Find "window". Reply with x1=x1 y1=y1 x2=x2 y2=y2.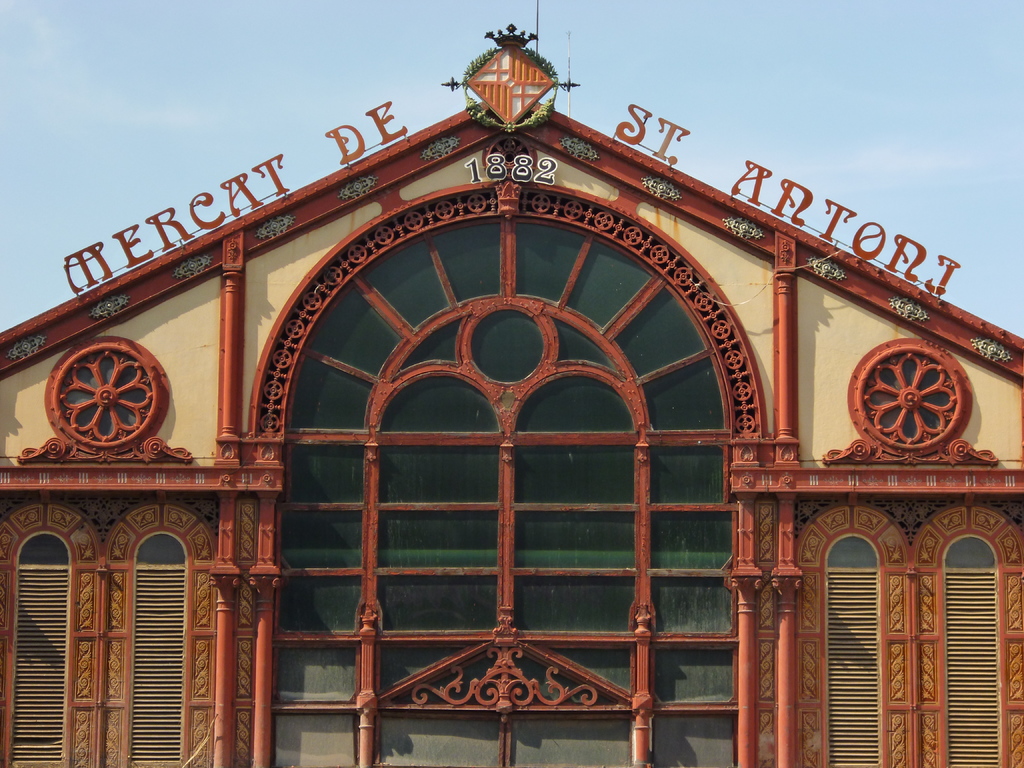
x1=271 y1=216 x2=737 y2=767.
